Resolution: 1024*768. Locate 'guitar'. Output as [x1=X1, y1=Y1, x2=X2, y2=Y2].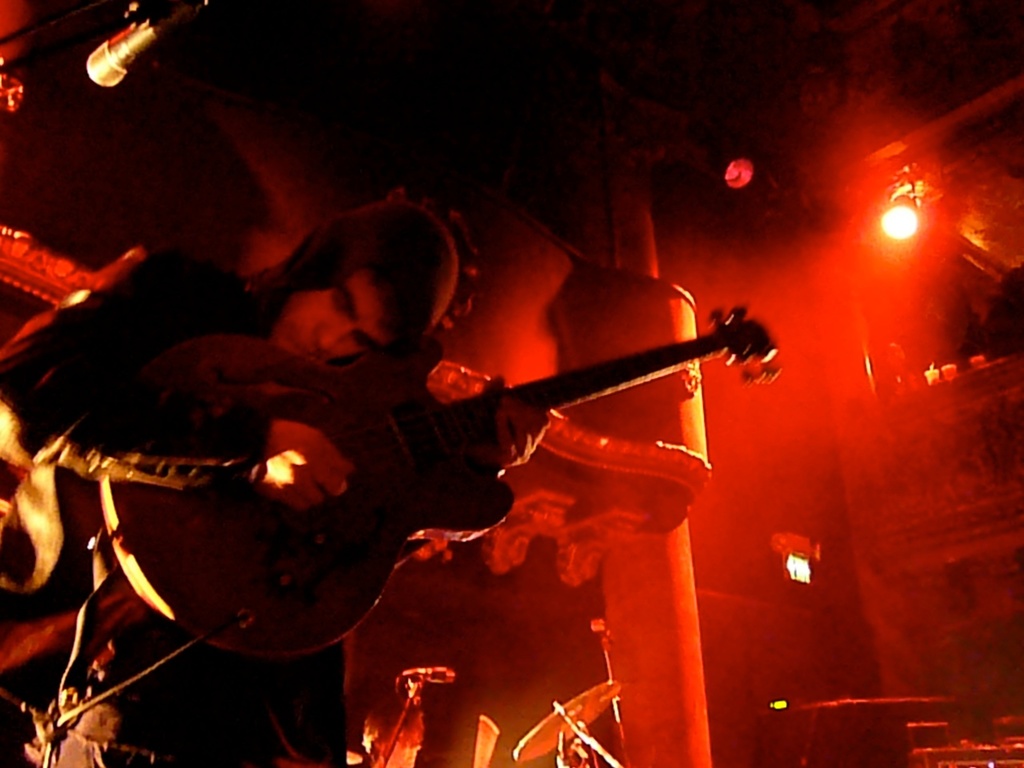
[x1=97, y1=298, x2=782, y2=650].
